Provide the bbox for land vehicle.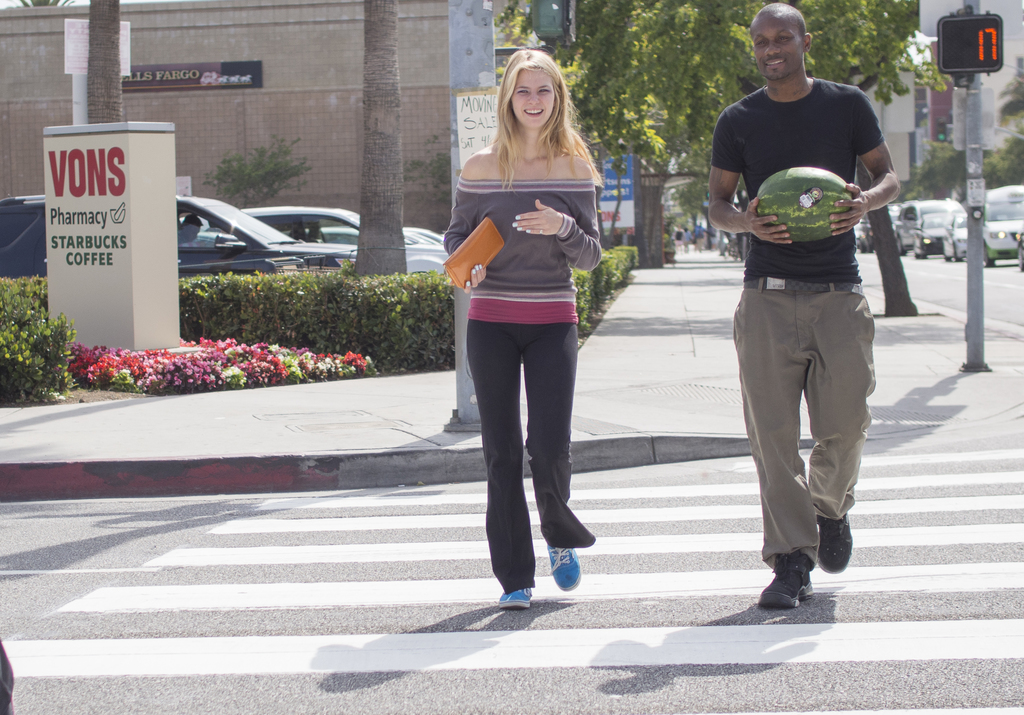
box=[0, 192, 358, 278].
